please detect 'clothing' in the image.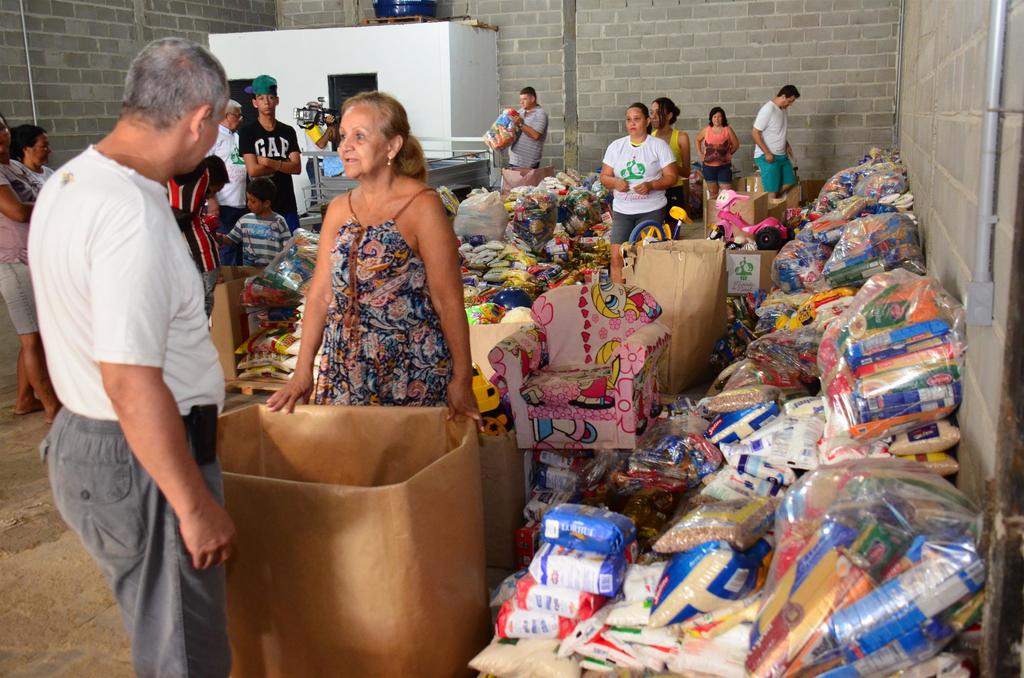
(234, 206, 280, 305).
